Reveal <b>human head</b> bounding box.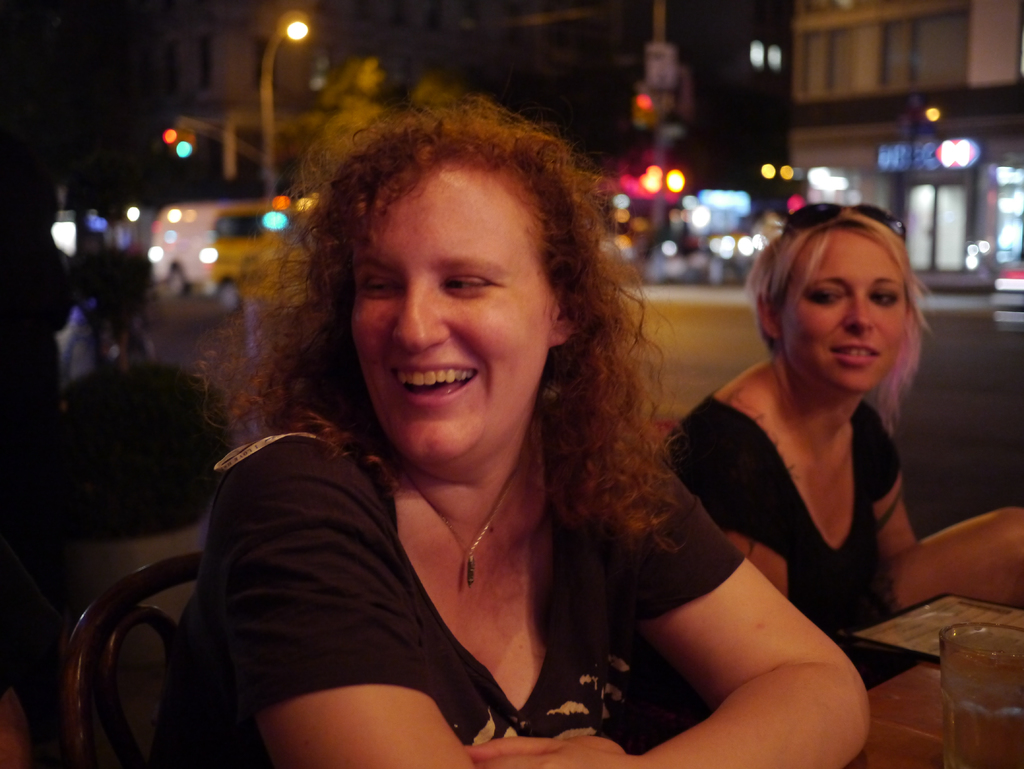
Revealed: 748,195,932,394.
